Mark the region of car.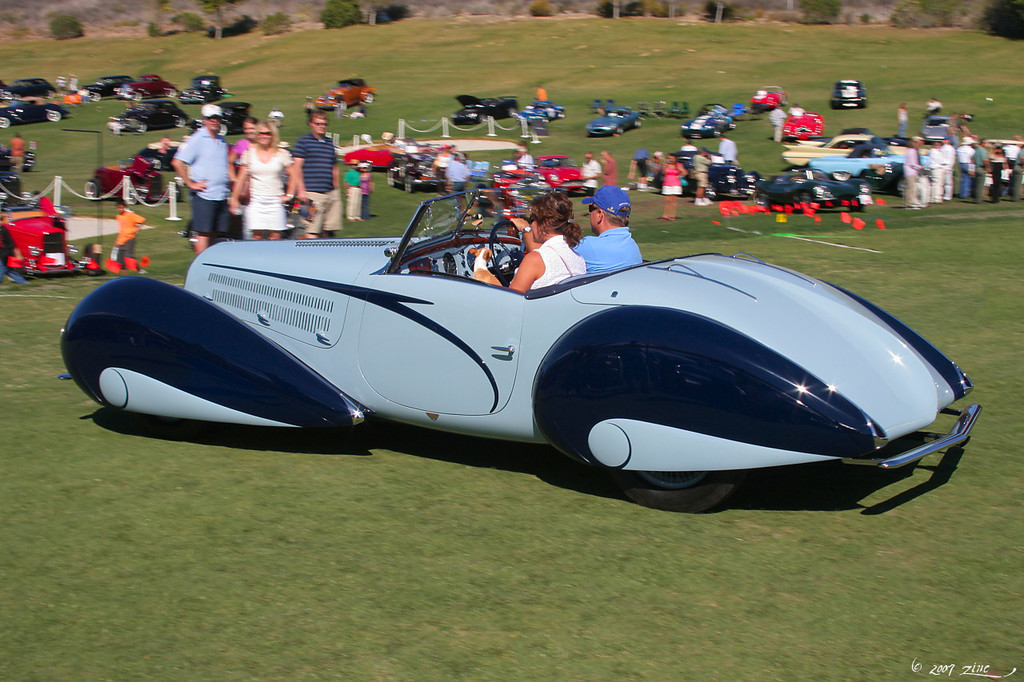
Region: 921,114,947,142.
